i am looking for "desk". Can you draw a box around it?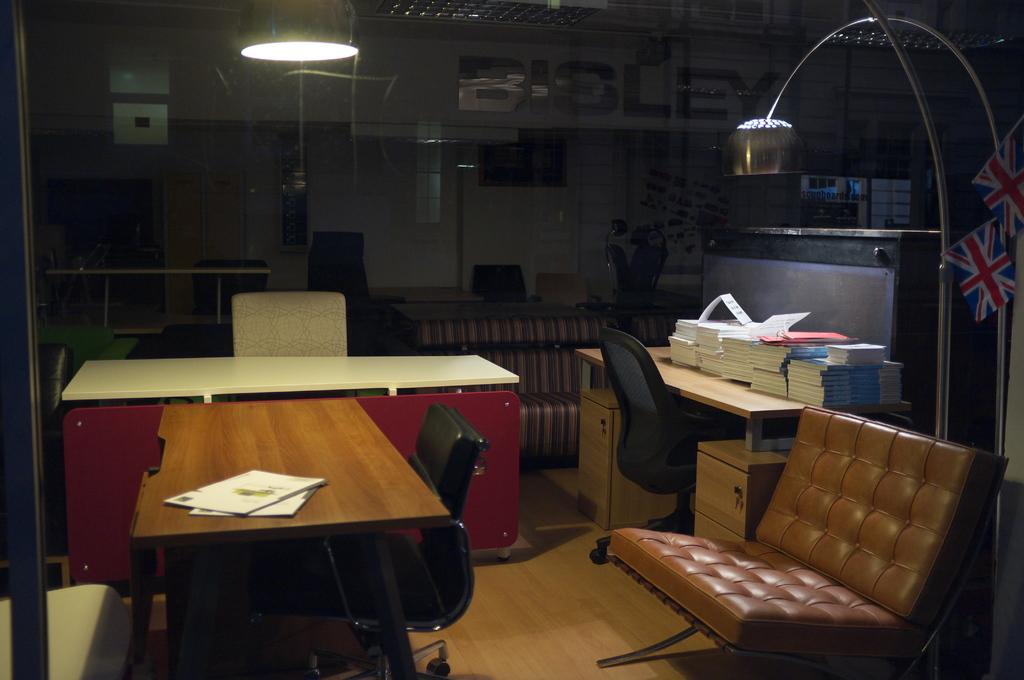
Sure, the bounding box is region(115, 419, 463, 662).
